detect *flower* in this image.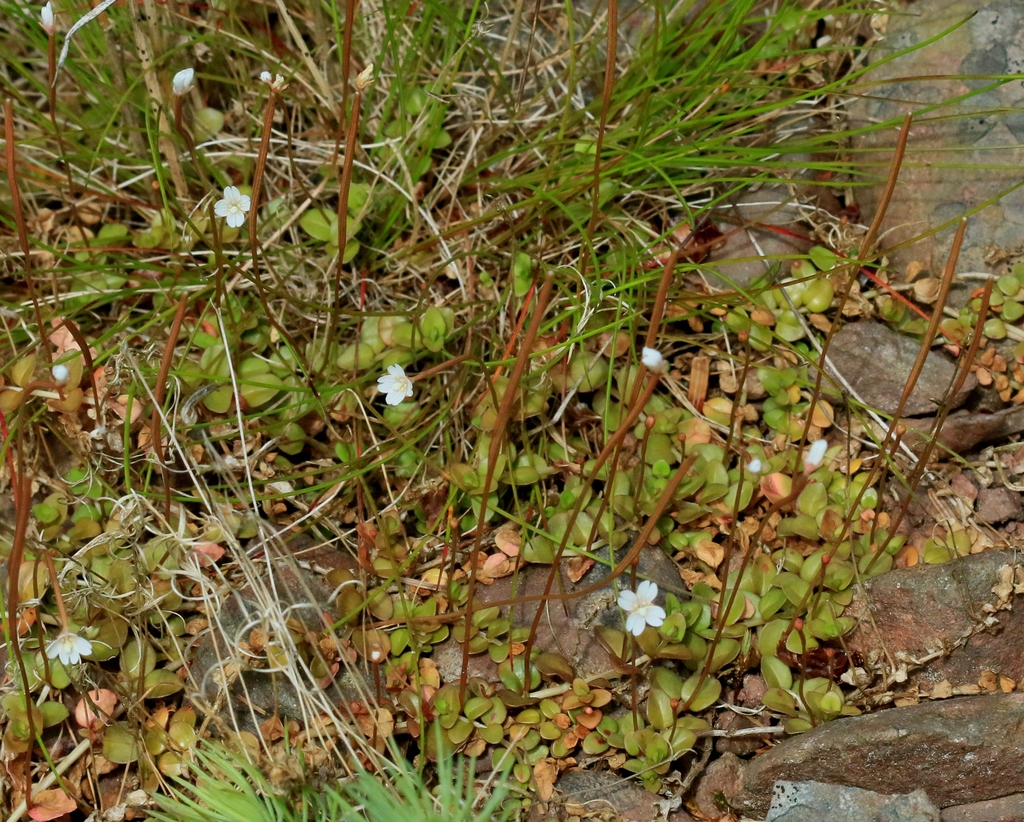
Detection: (620, 577, 672, 642).
